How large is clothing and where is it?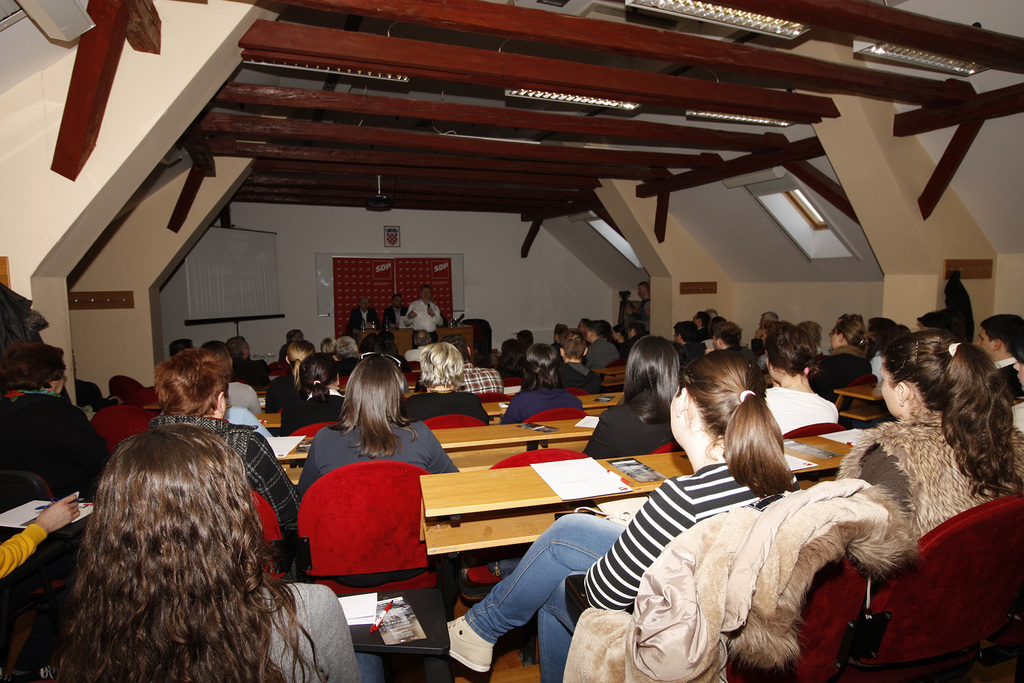
Bounding box: (458,355,506,405).
